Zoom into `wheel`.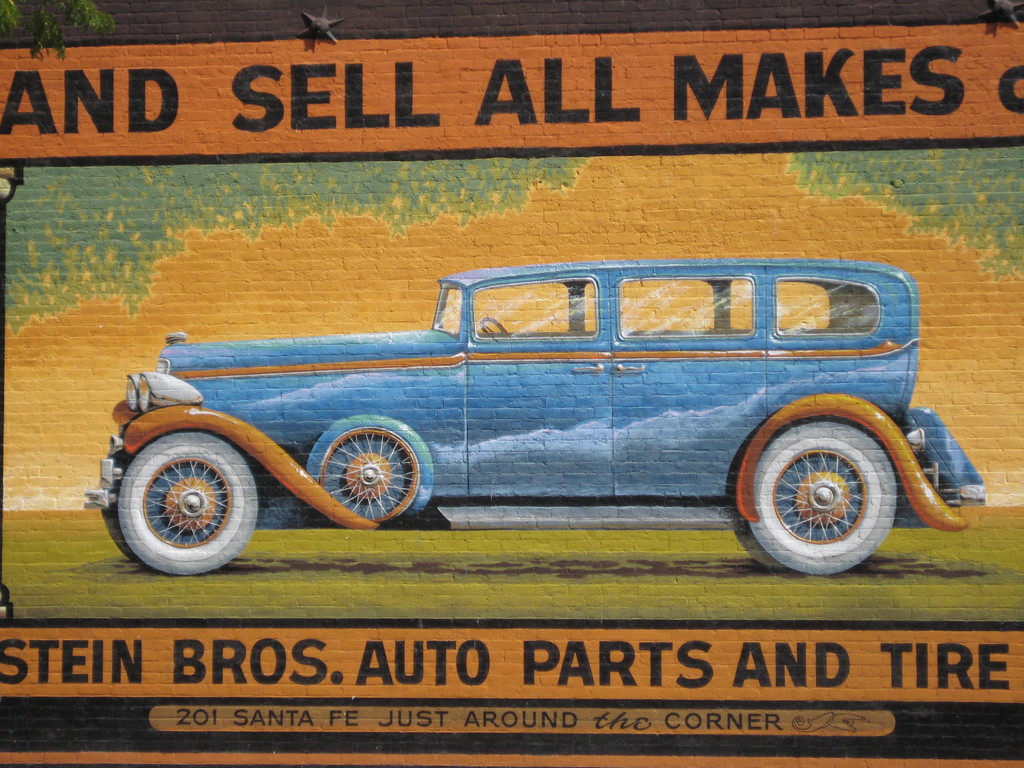
Zoom target: BBox(747, 423, 900, 574).
